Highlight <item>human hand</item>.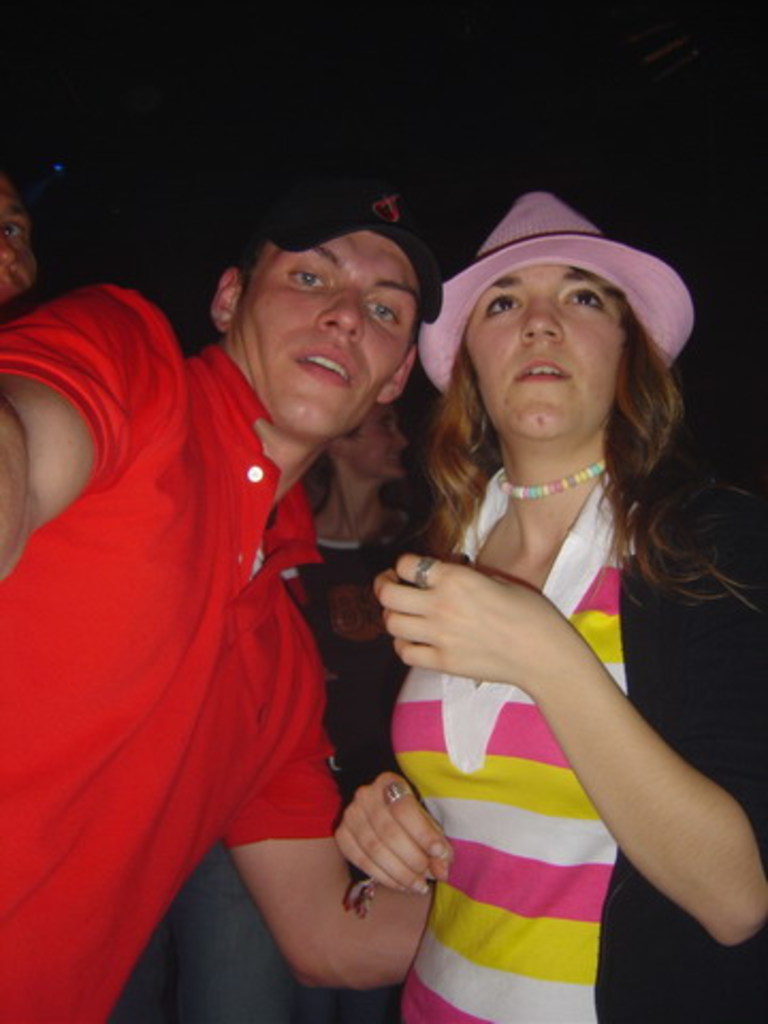
Highlighted region: bbox=[329, 764, 459, 905].
